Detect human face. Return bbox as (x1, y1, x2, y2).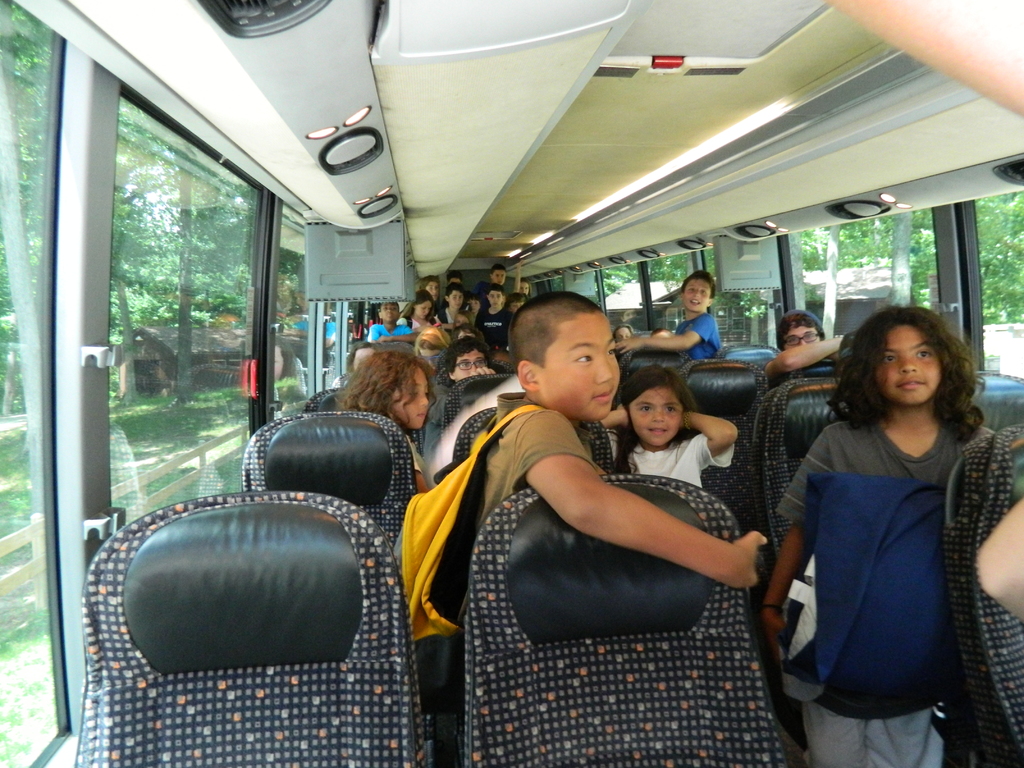
(452, 346, 485, 384).
